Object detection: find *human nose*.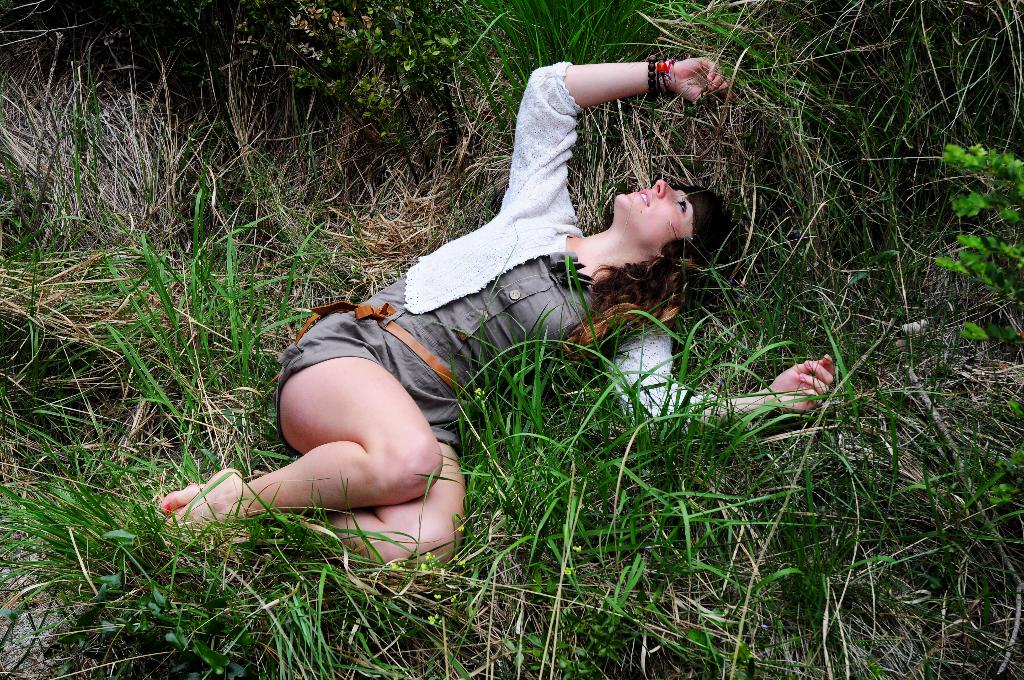
bbox=[653, 175, 677, 200].
